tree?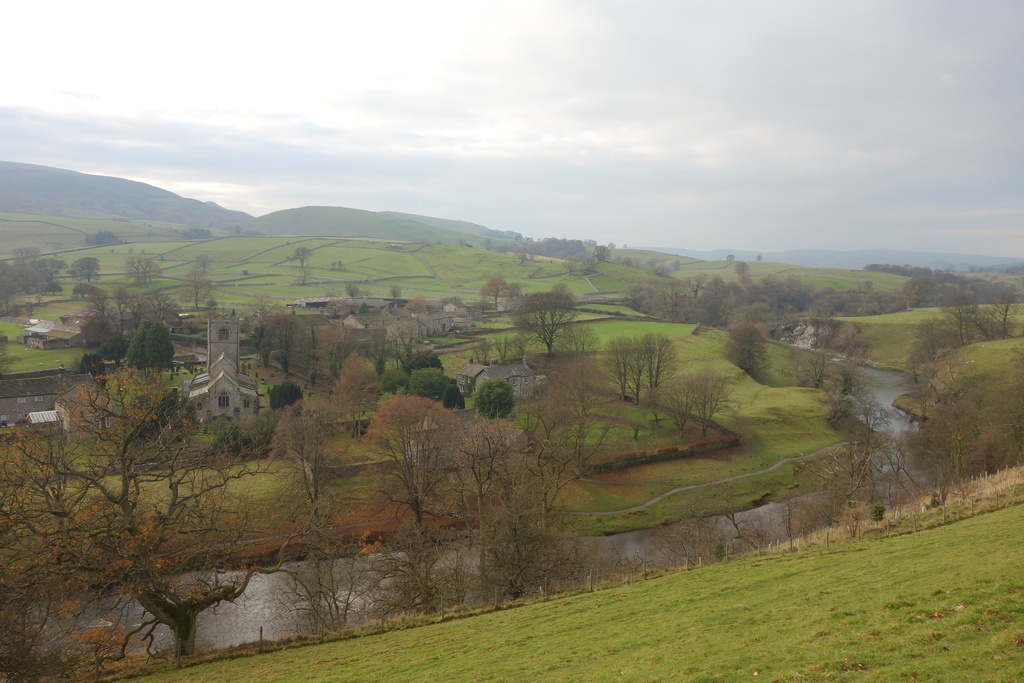
x1=781, y1=433, x2=870, y2=513
